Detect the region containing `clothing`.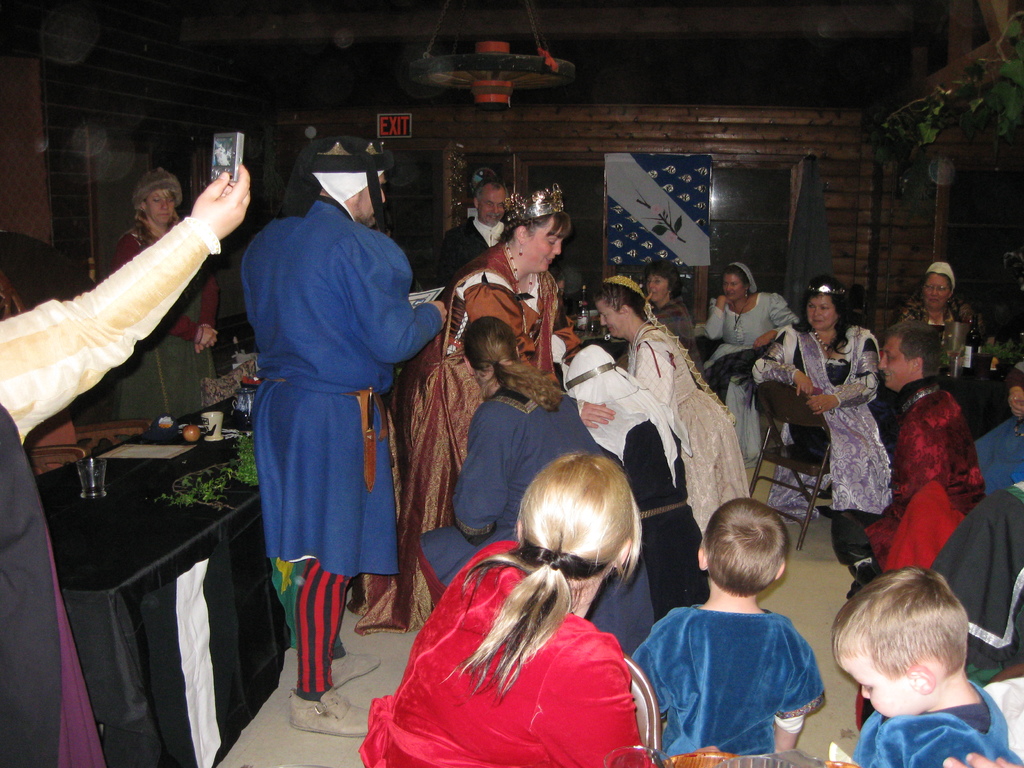
bbox=(346, 537, 652, 767).
